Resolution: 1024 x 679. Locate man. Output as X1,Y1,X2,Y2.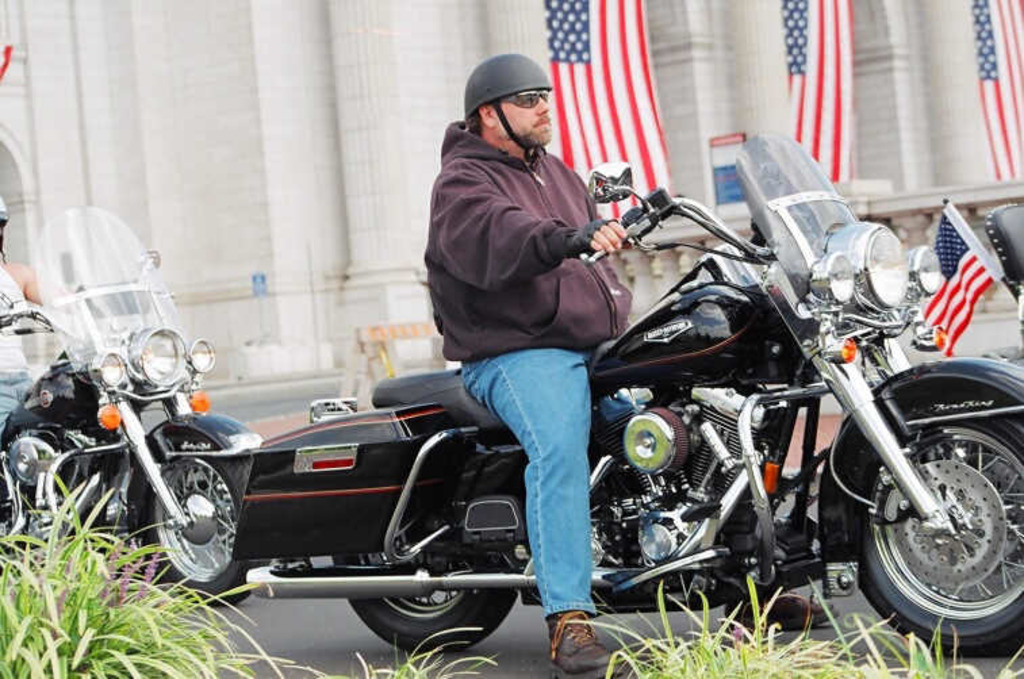
0,195,93,438.
